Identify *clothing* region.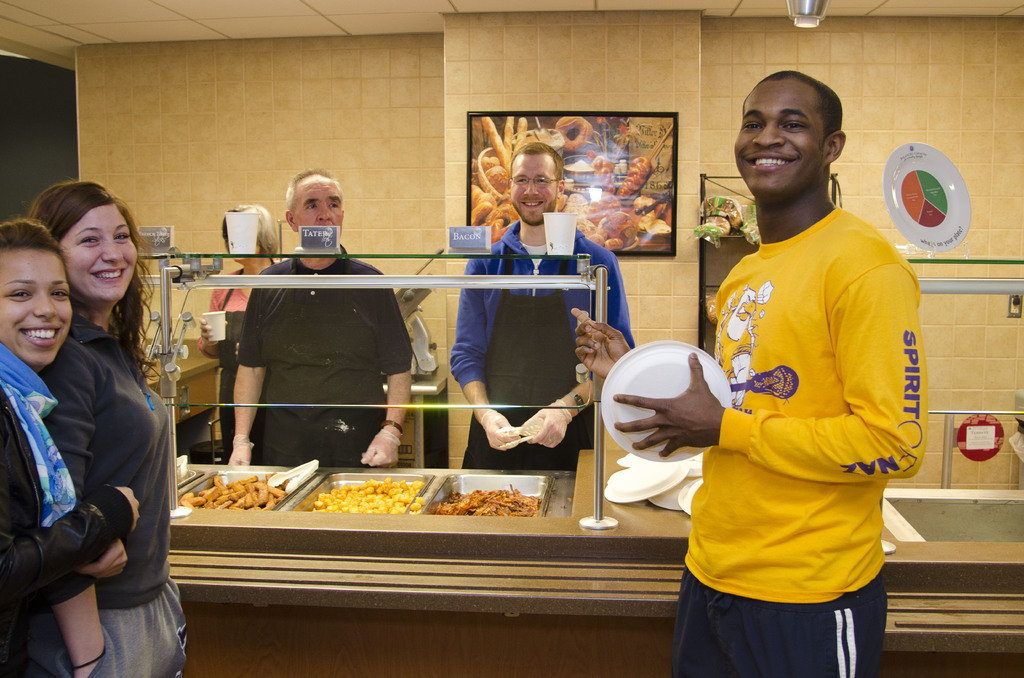
Region: 34/323/180/677.
